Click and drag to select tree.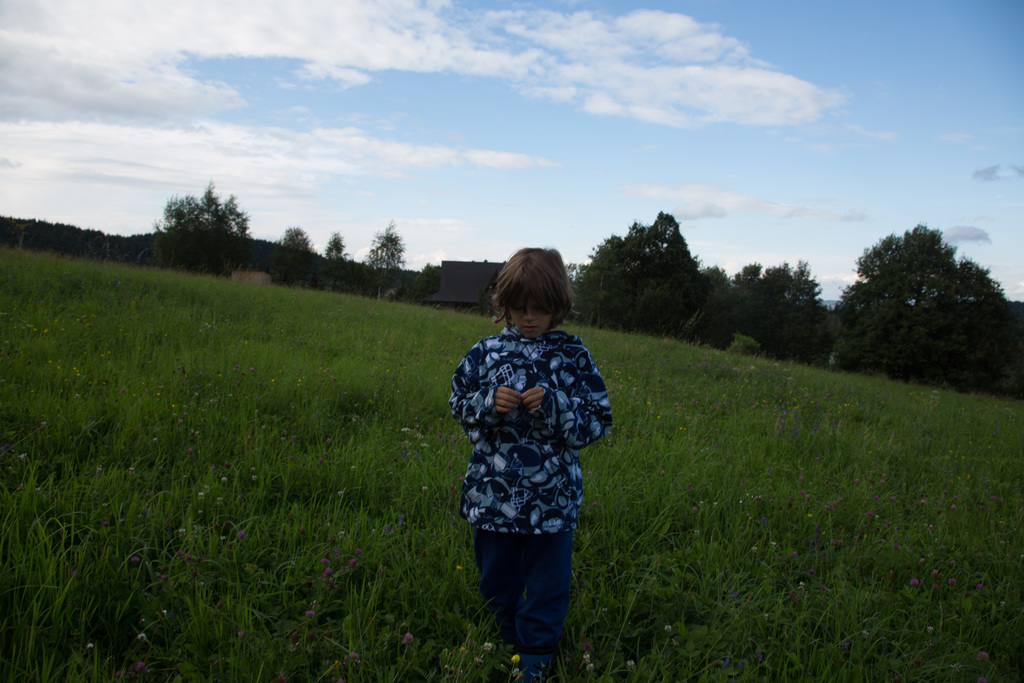
Selection: (364,225,404,272).
